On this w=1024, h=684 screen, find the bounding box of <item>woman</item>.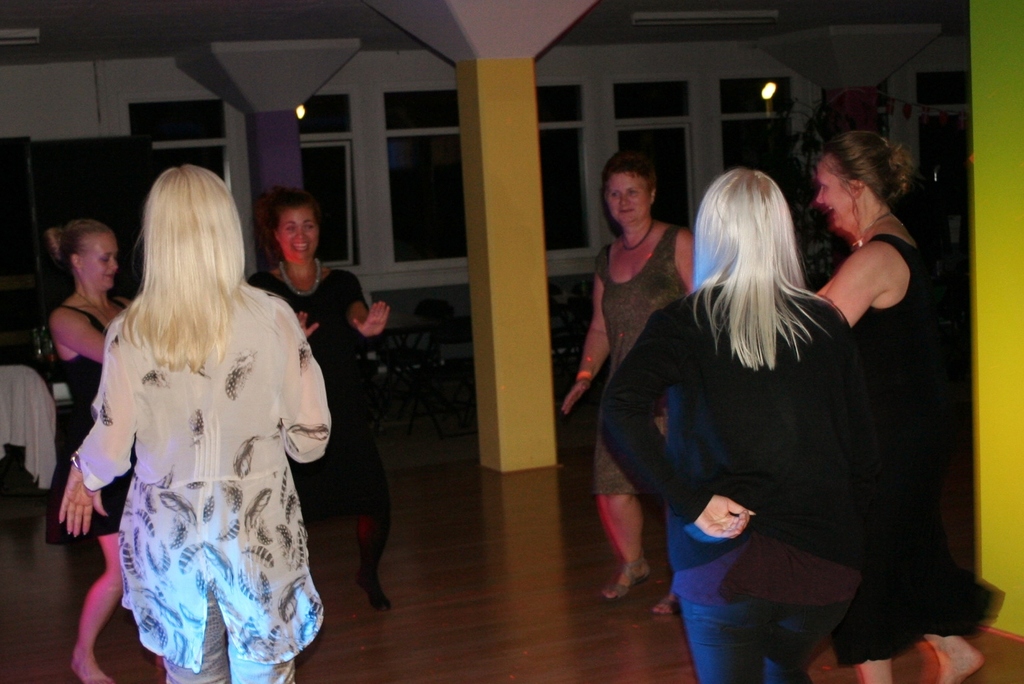
Bounding box: (left=60, top=157, right=334, bottom=683).
